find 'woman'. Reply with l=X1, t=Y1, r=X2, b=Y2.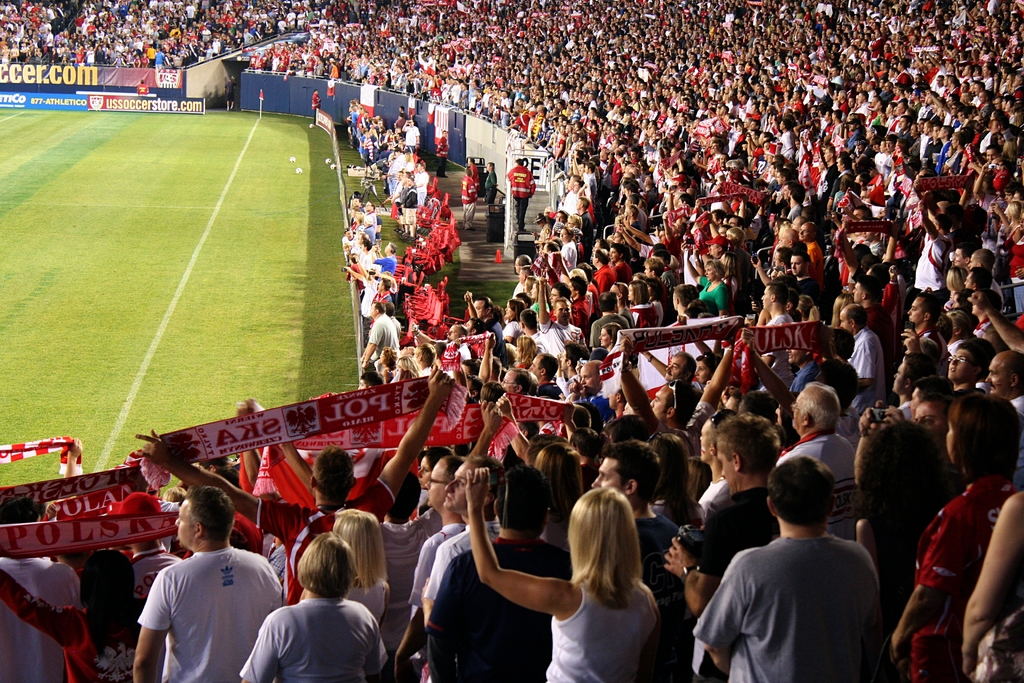
l=591, t=230, r=634, b=313.
